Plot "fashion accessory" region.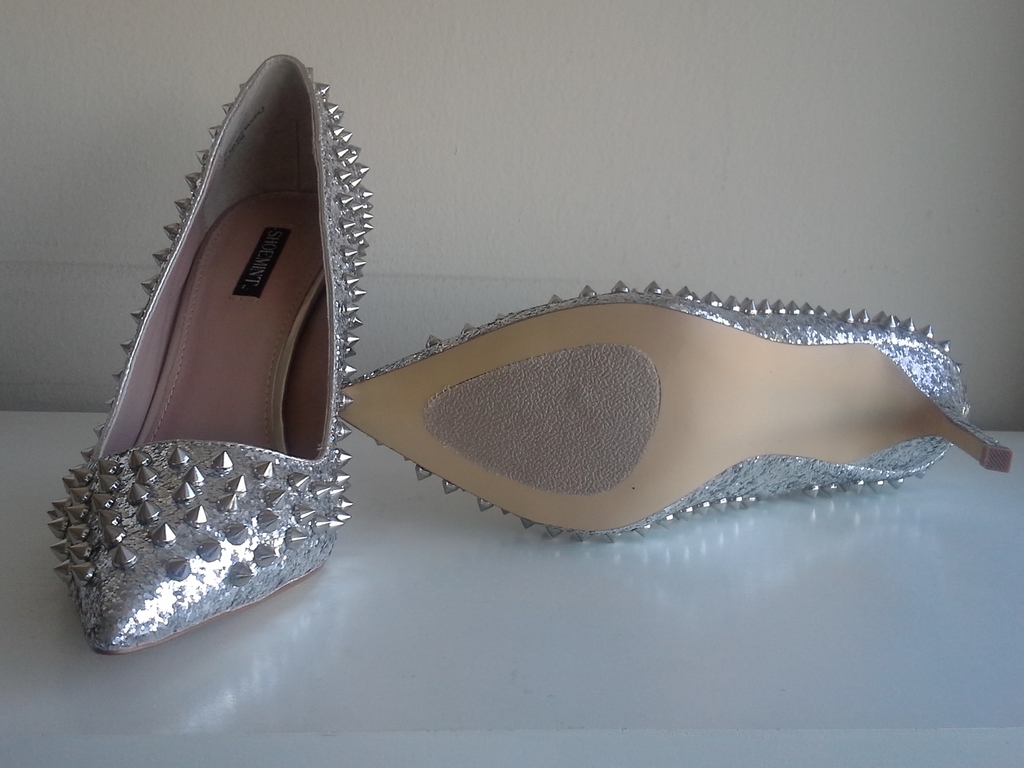
Plotted at x1=334, y1=276, x2=1014, y2=543.
